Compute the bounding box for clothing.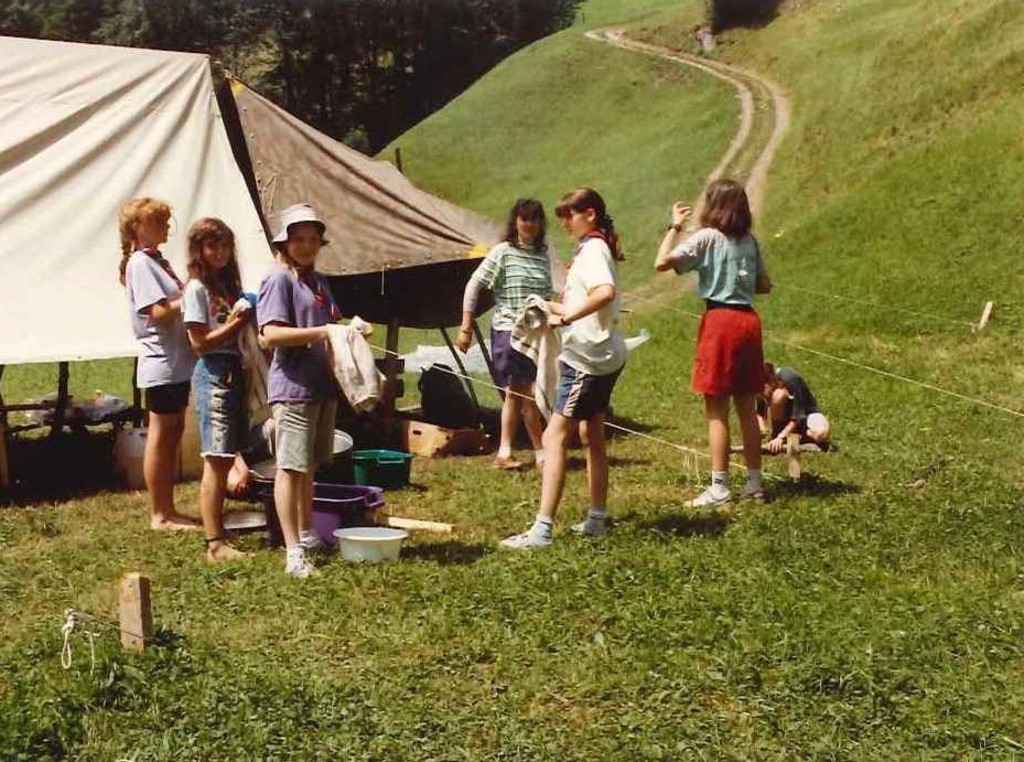
bbox=[463, 233, 554, 377].
